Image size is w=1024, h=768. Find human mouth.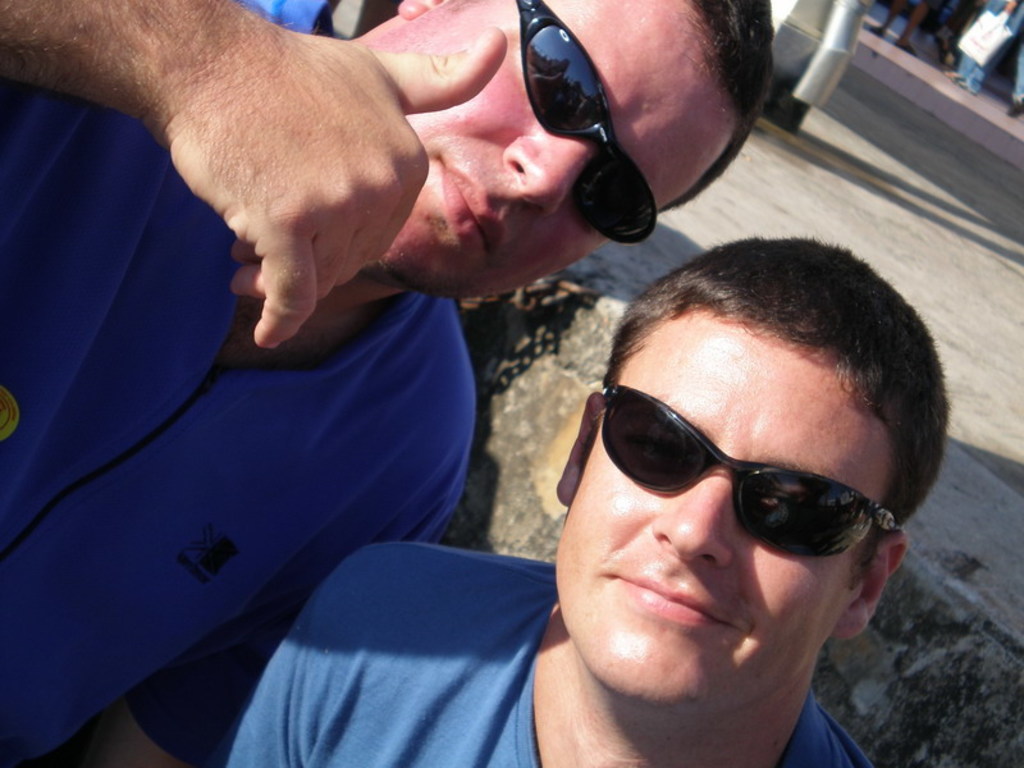
box(442, 159, 498, 264).
